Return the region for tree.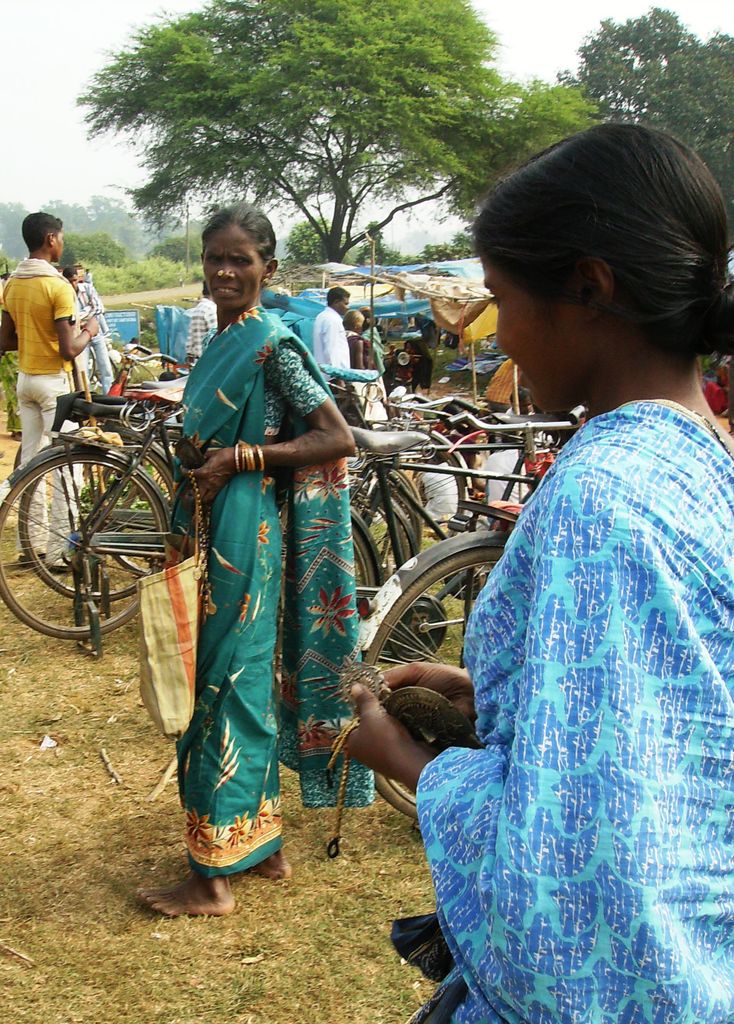
bbox=(556, 8, 733, 237).
